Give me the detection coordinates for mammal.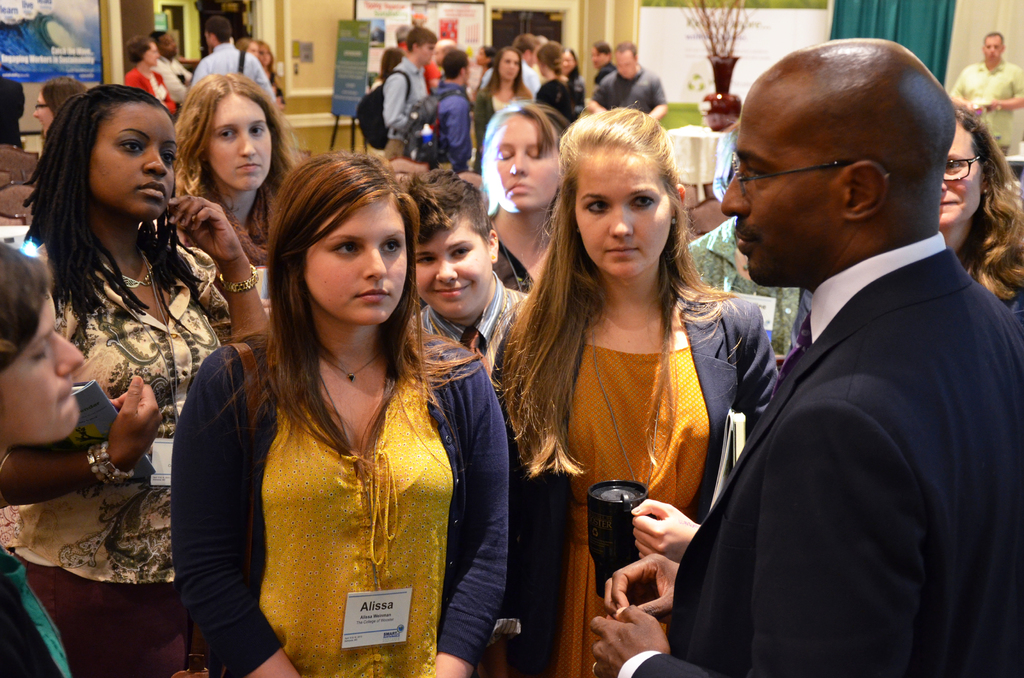
[256, 41, 286, 105].
